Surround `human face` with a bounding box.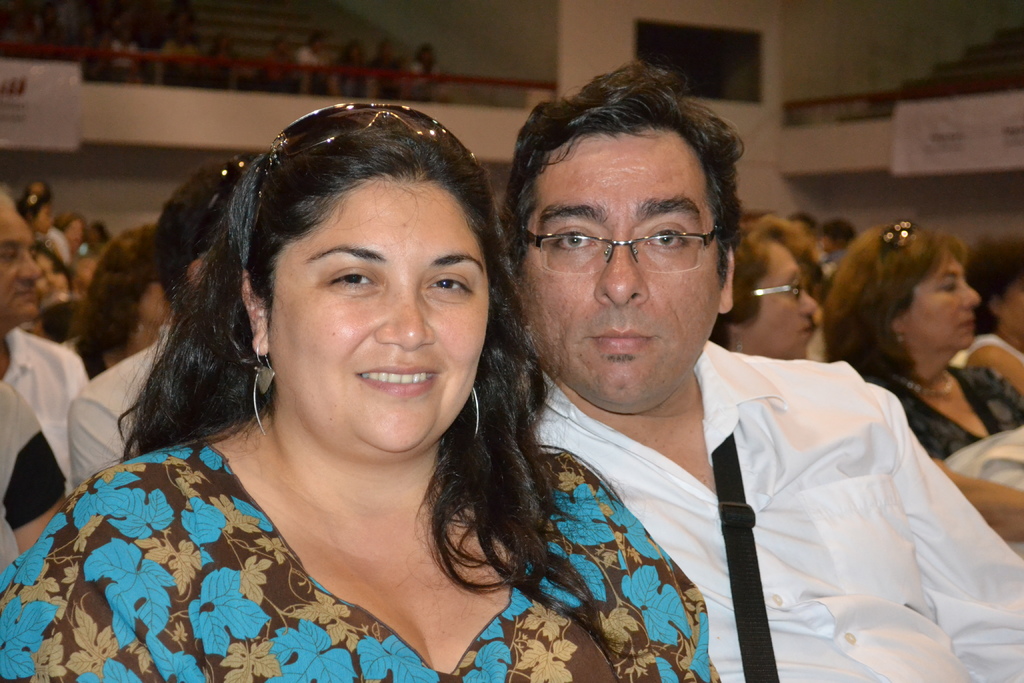
select_region(899, 254, 980, 350).
